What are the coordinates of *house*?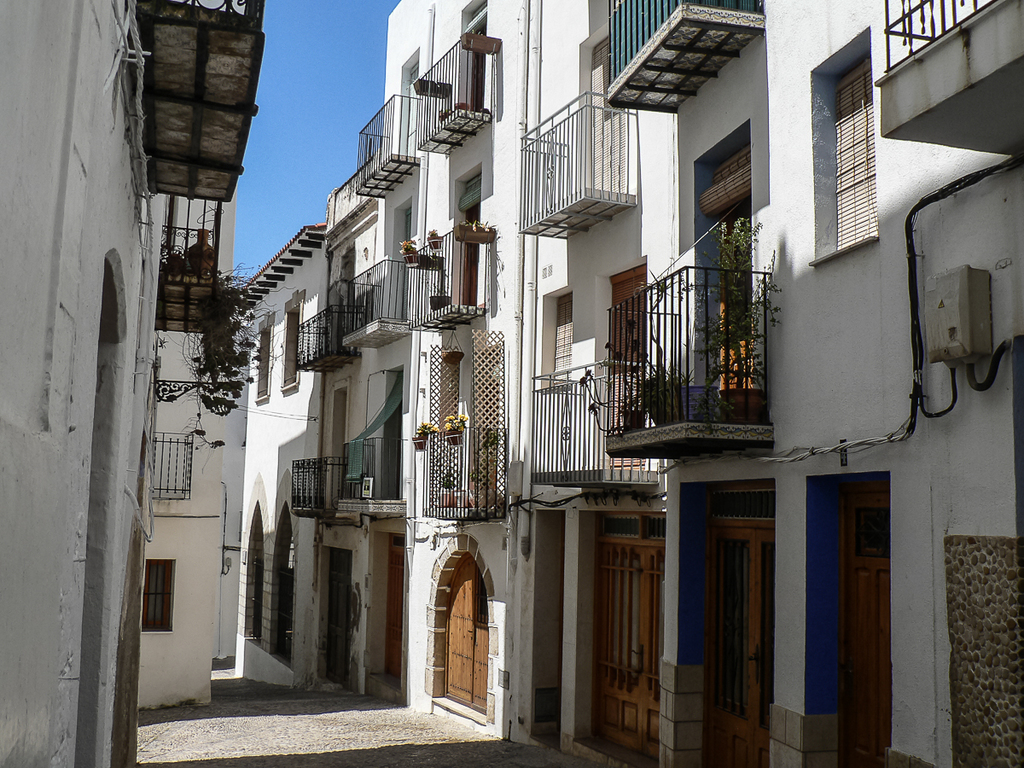
l=1, t=0, r=258, b=767.
